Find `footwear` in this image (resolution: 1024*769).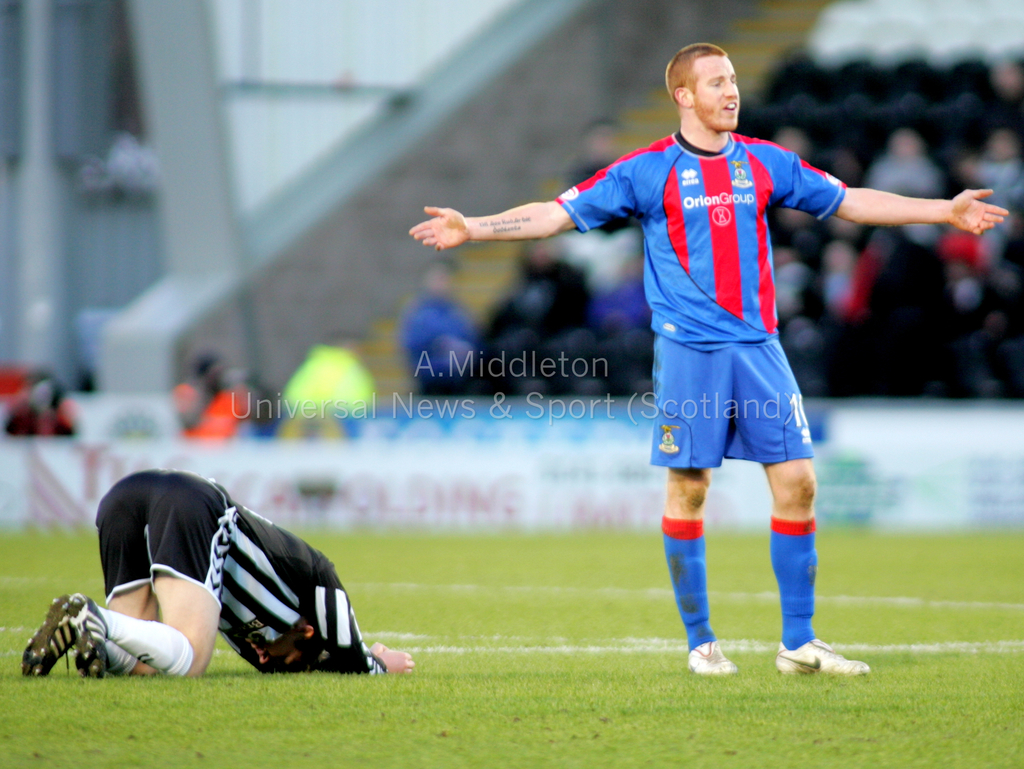
[18,591,72,677].
